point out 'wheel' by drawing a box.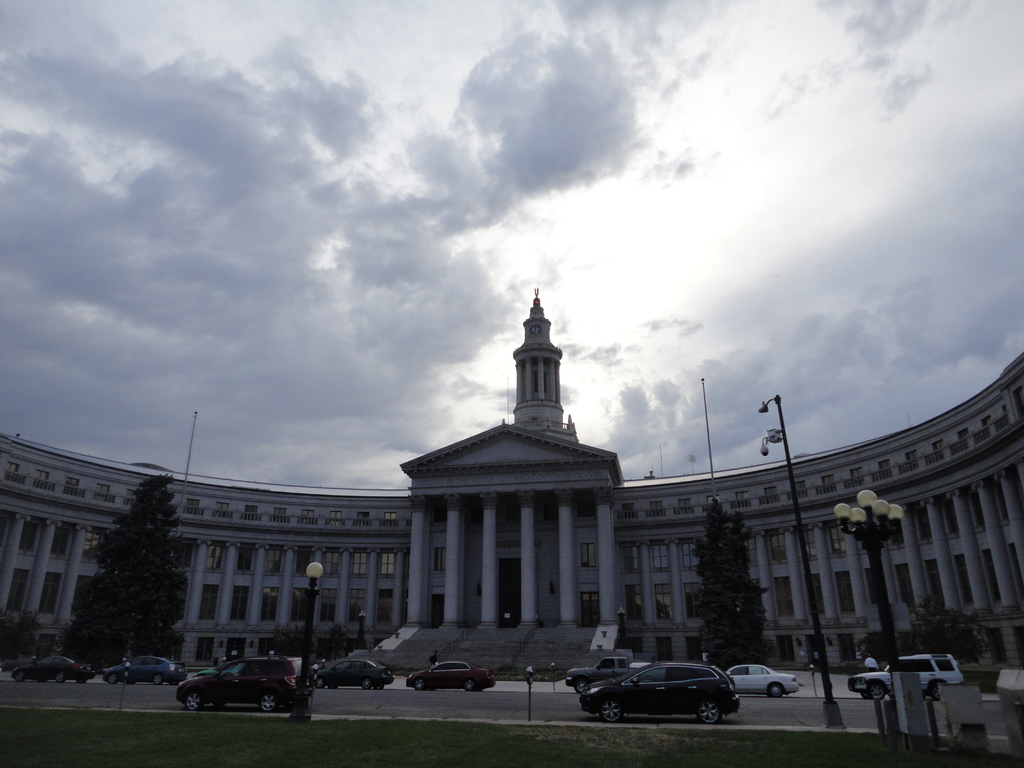
box=[600, 700, 624, 721].
